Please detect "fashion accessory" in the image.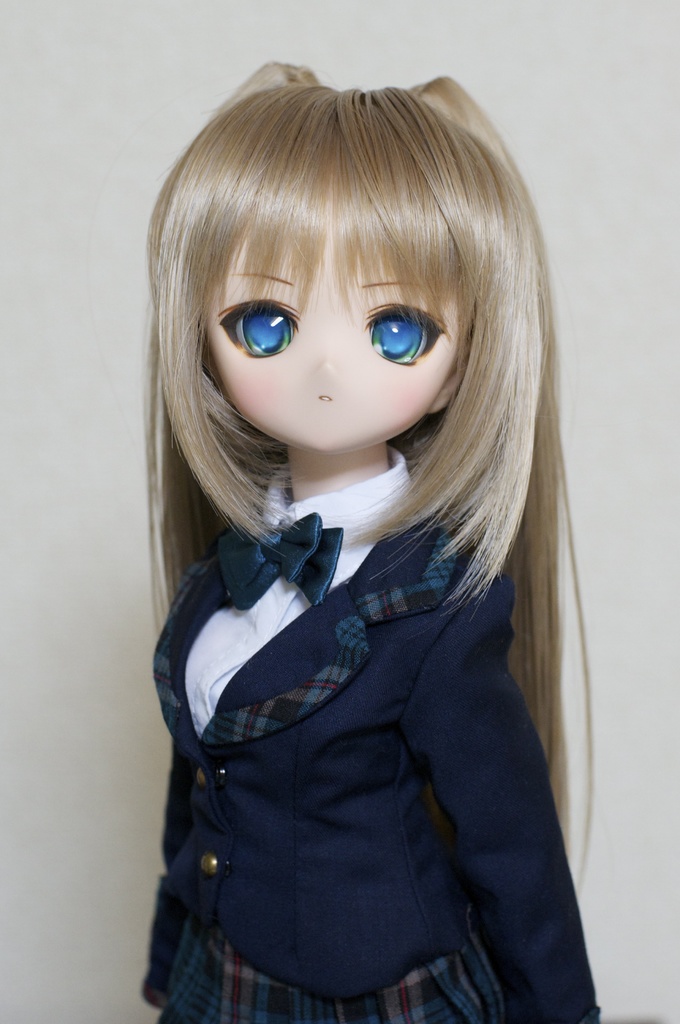
209:512:348:610.
